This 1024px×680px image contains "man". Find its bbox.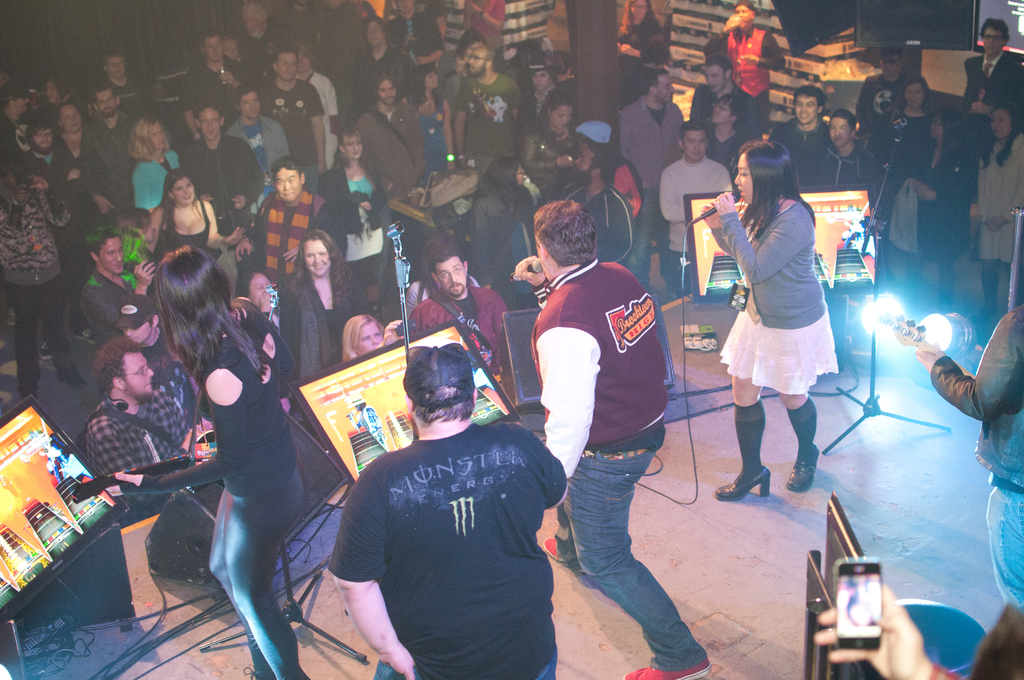
x1=179, y1=33, x2=255, y2=143.
